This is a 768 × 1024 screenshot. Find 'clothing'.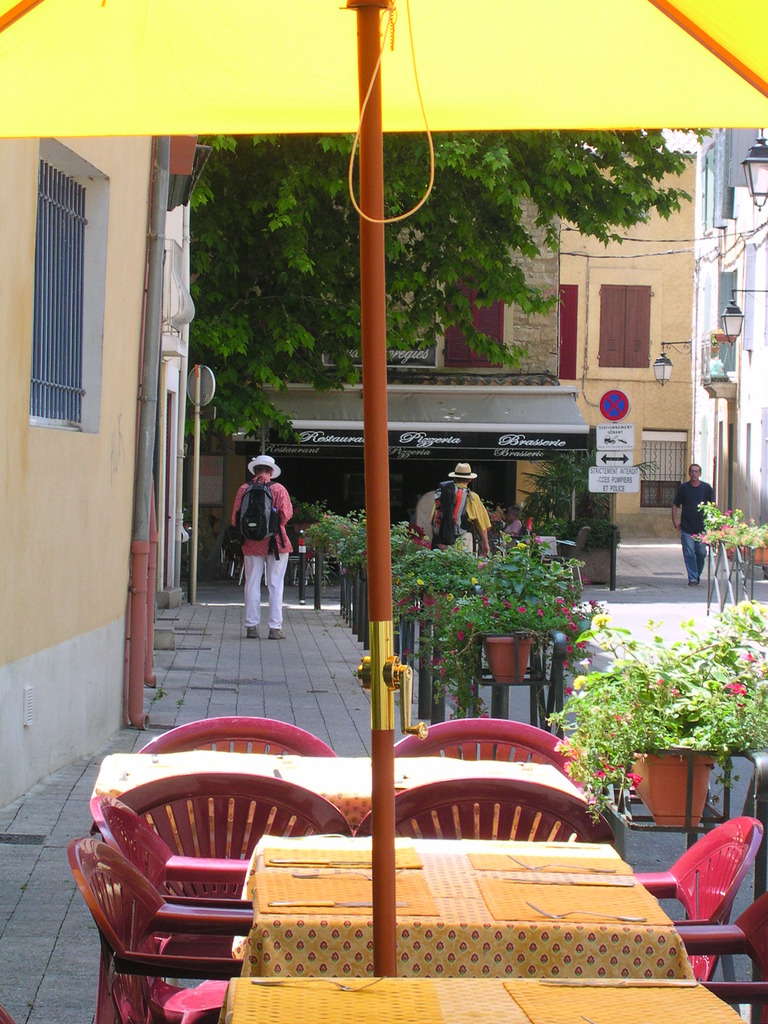
Bounding box: box=[232, 475, 297, 629].
